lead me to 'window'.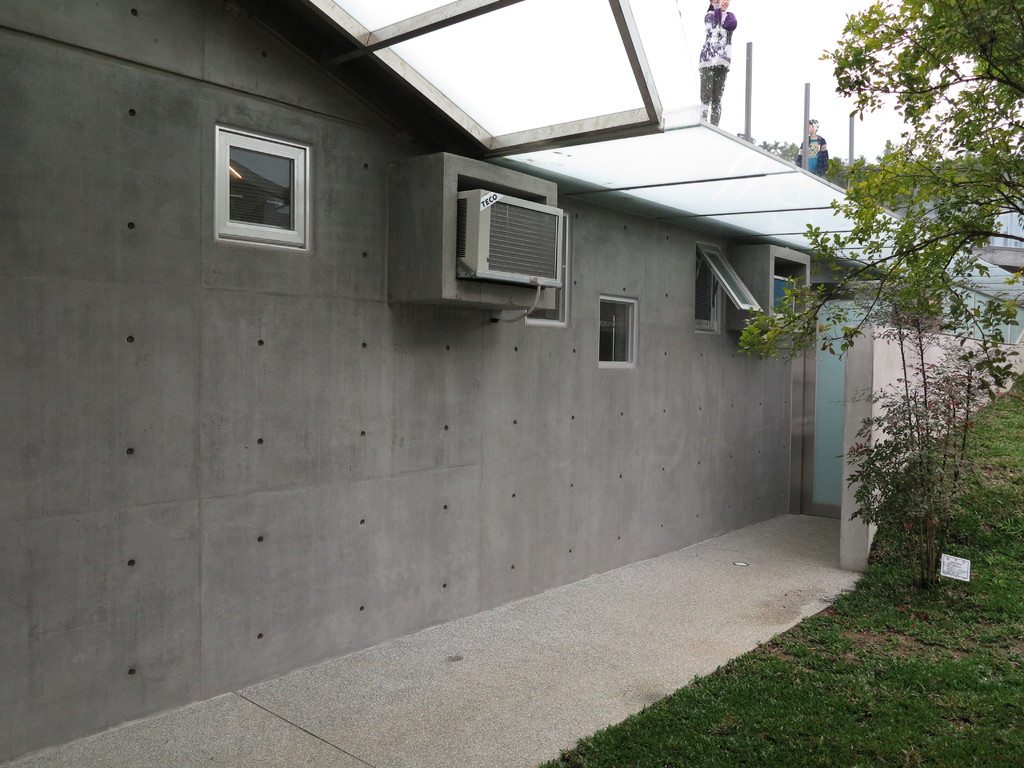
Lead to bbox(198, 108, 318, 248).
